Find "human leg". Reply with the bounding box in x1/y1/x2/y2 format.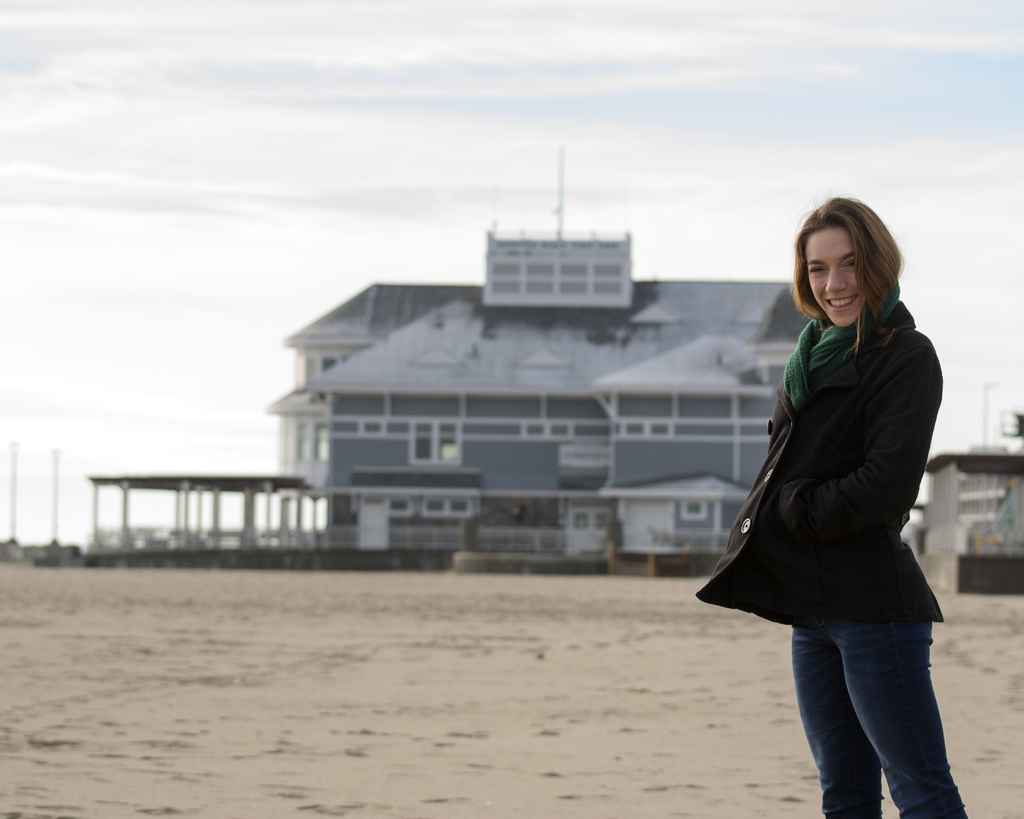
826/624/966/818.
